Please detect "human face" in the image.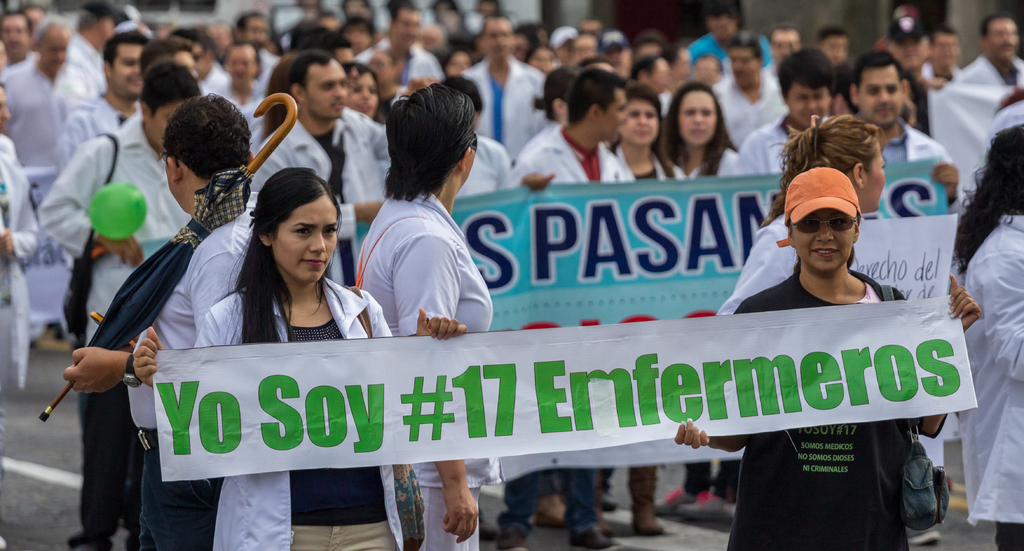
(349, 72, 377, 118).
